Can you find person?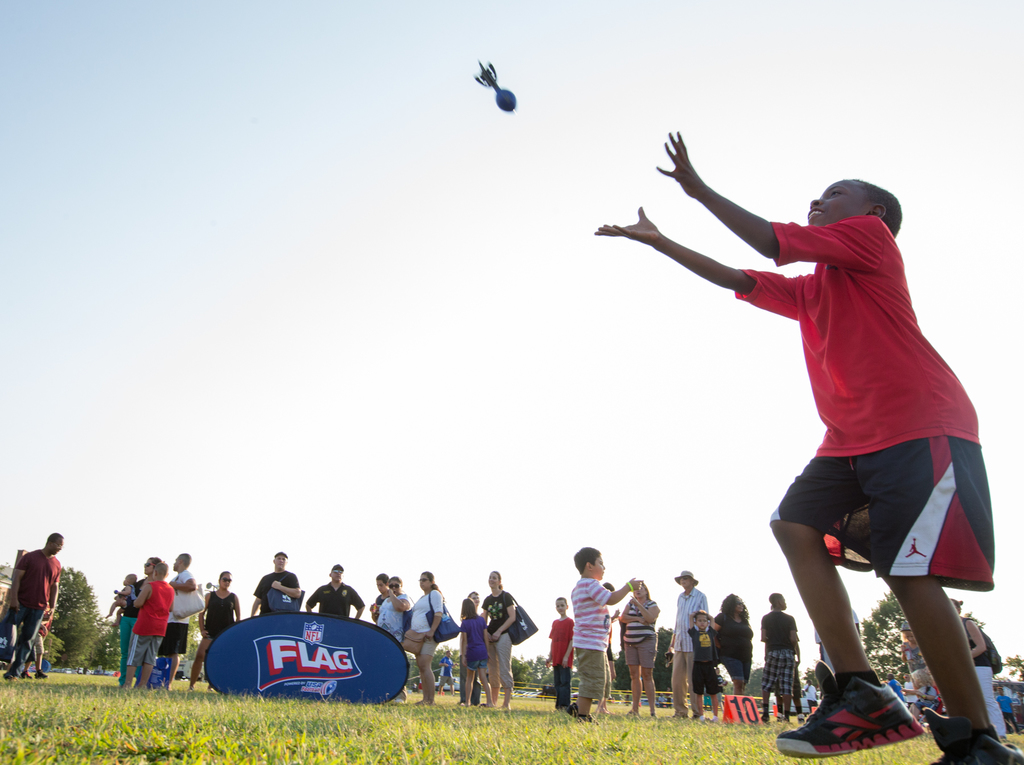
Yes, bounding box: crop(152, 549, 201, 695).
